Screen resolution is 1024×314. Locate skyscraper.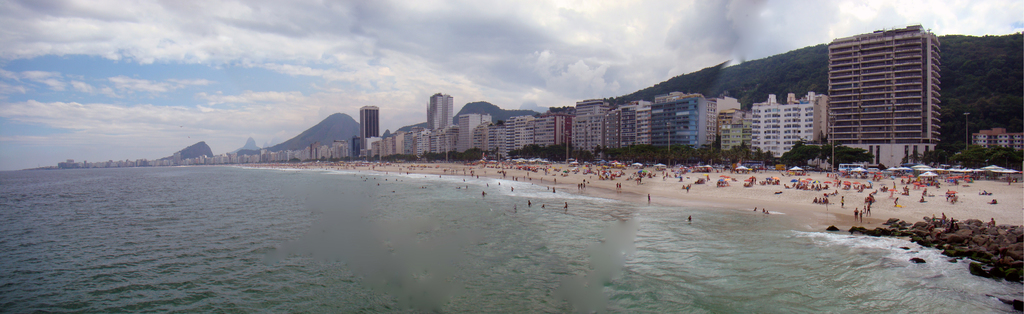
[x1=360, y1=104, x2=383, y2=153].
